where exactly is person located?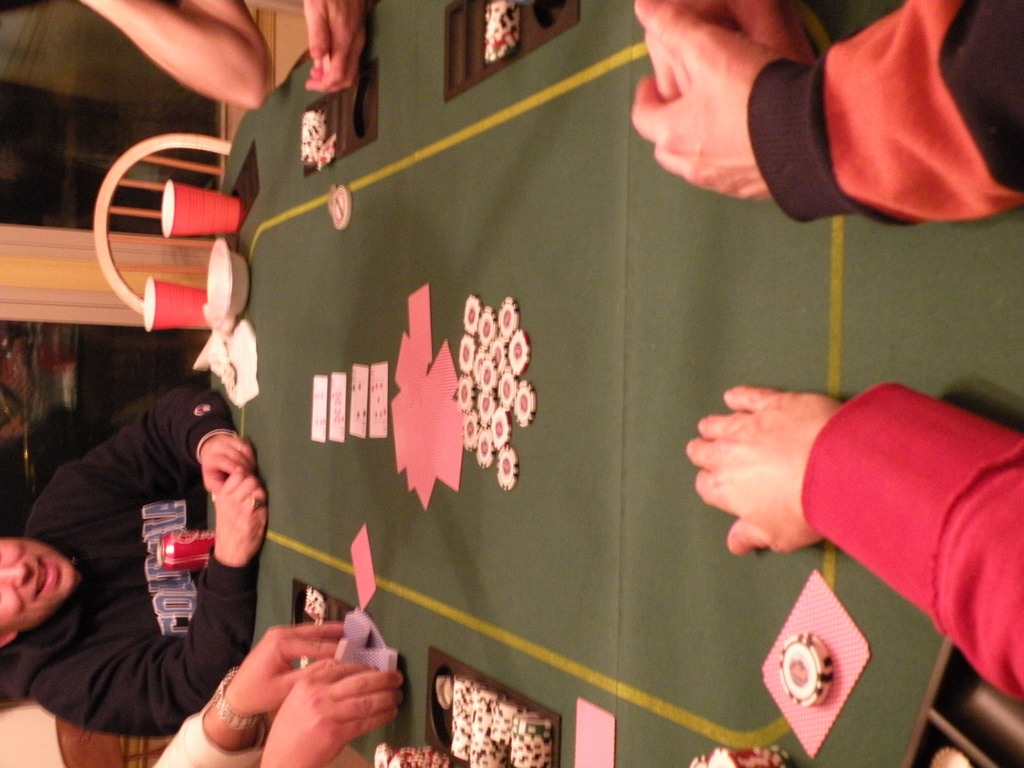
Its bounding box is select_region(70, 0, 367, 113).
